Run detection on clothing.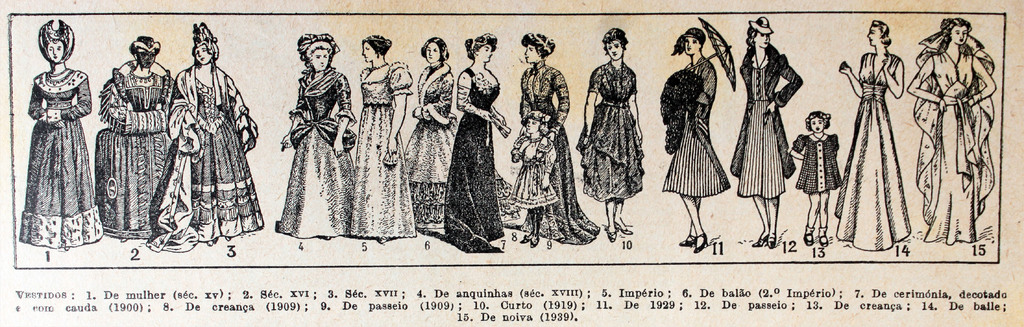
Result: rect(398, 67, 460, 242).
